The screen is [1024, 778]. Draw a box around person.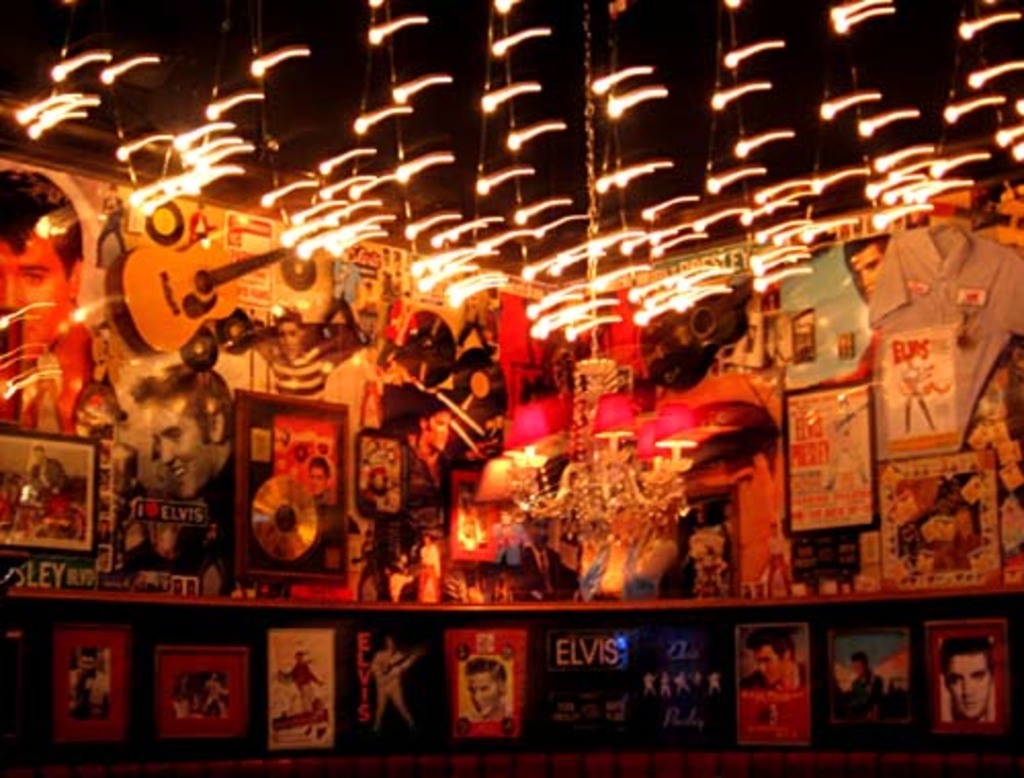
[131,373,281,594].
